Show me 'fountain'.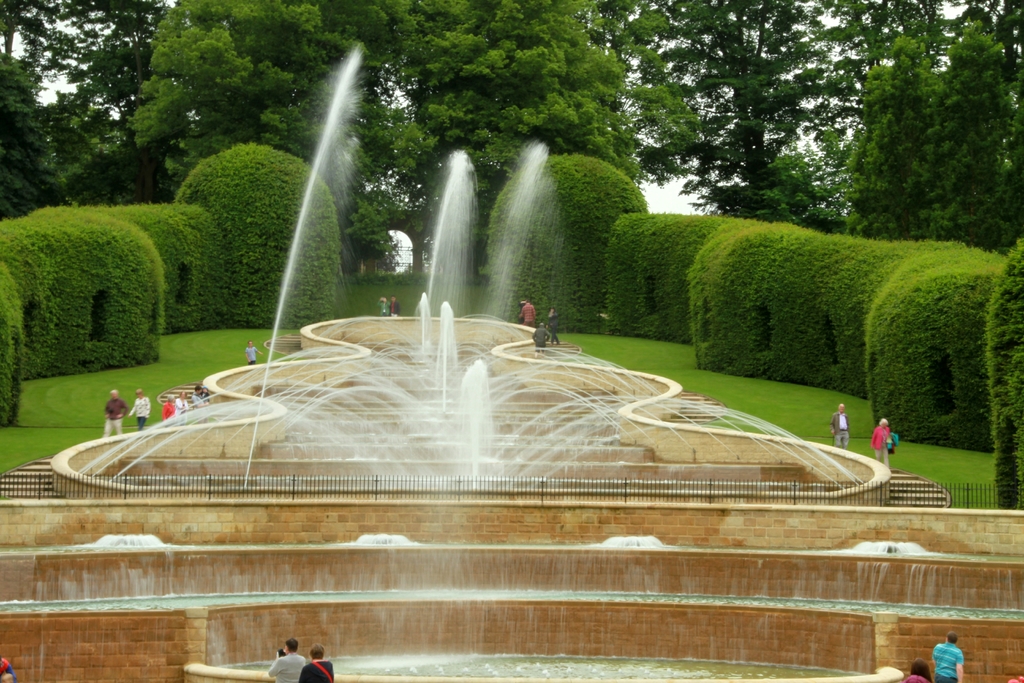
'fountain' is here: {"left": 847, "top": 538, "right": 925, "bottom": 557}.
